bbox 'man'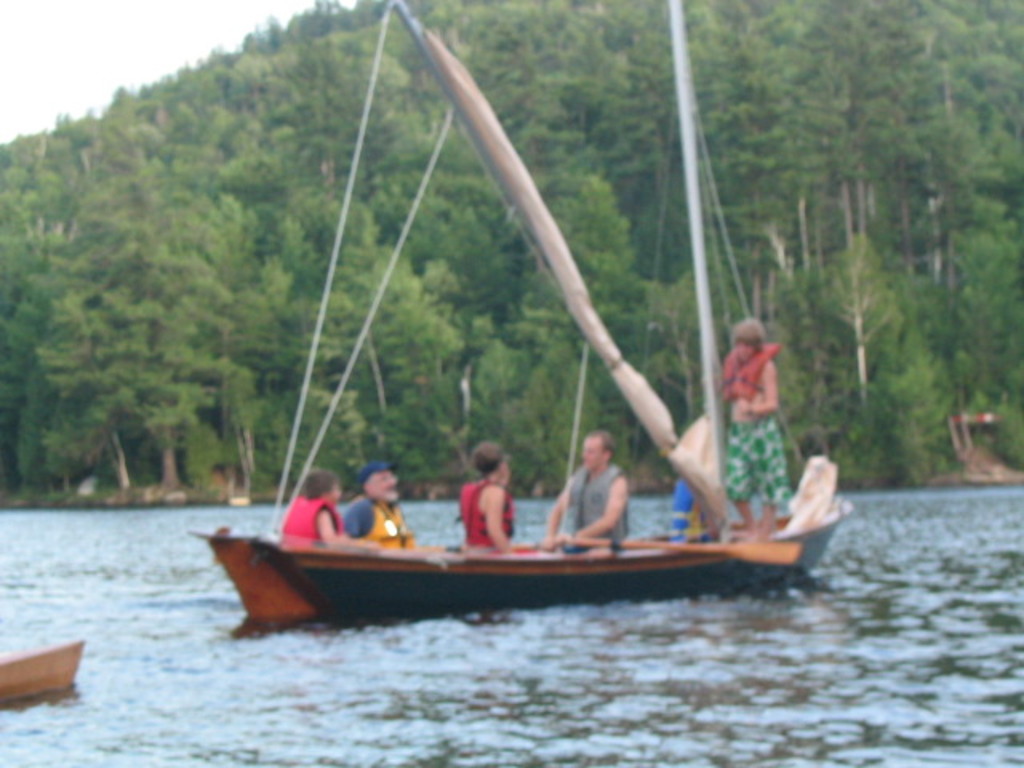
<region>542, 427, 629, 554</region>
